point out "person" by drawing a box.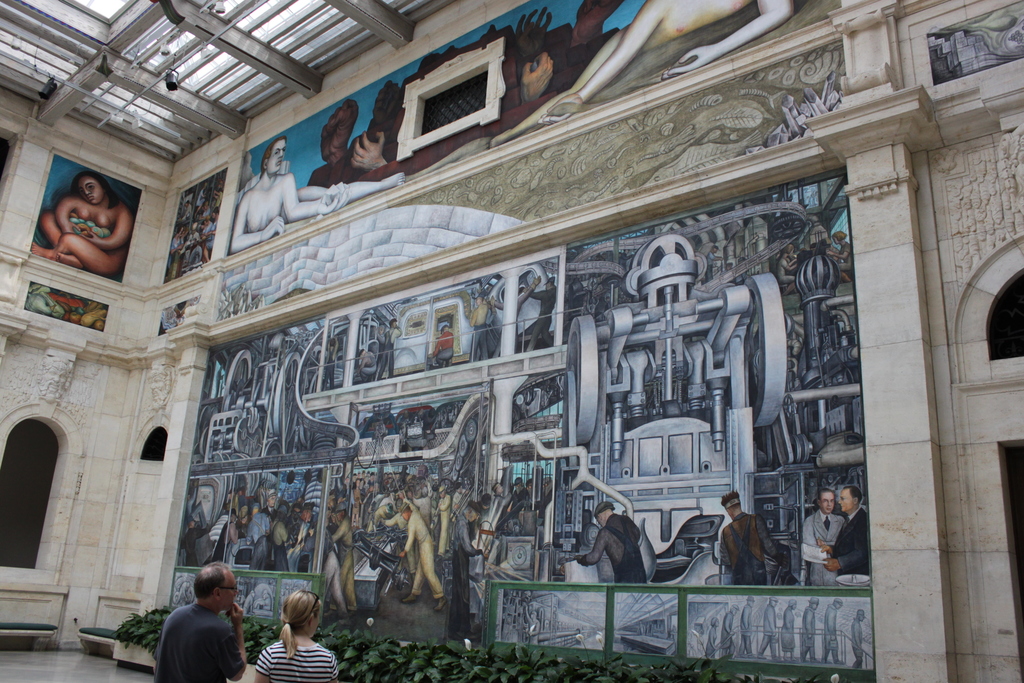
{"left": 356, "top": 347, "right": 381, "bottom": 381}.
